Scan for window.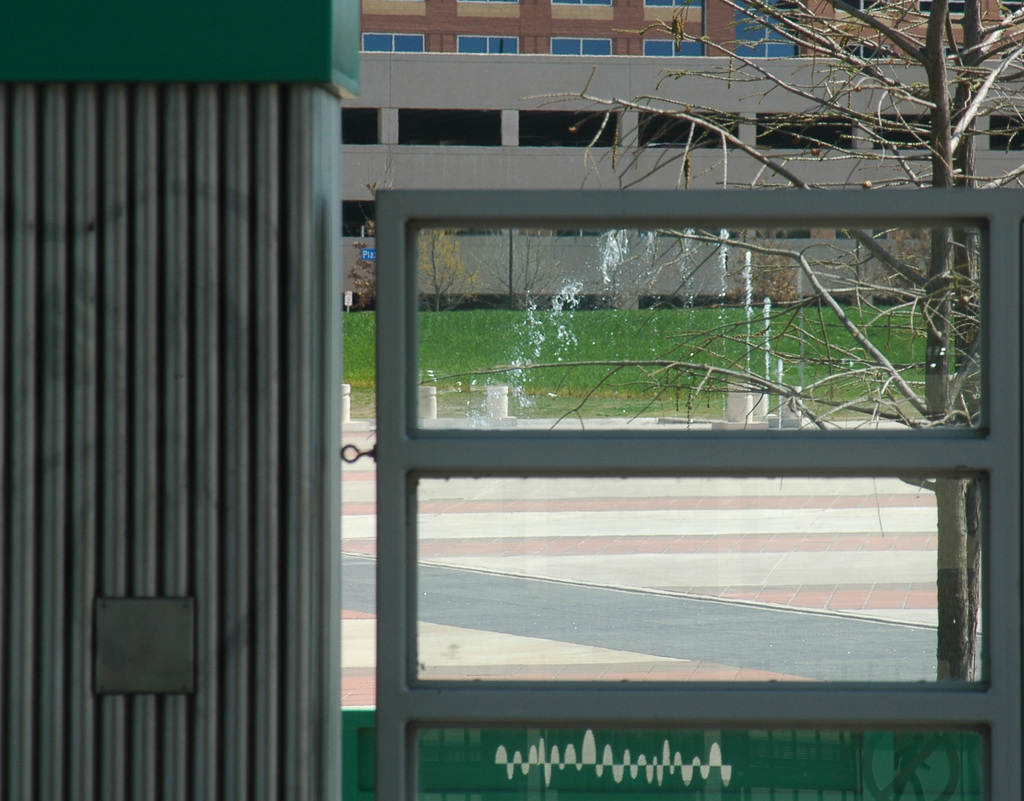
Scan result: x1=340 y1=106 x2=383 y2=149.
